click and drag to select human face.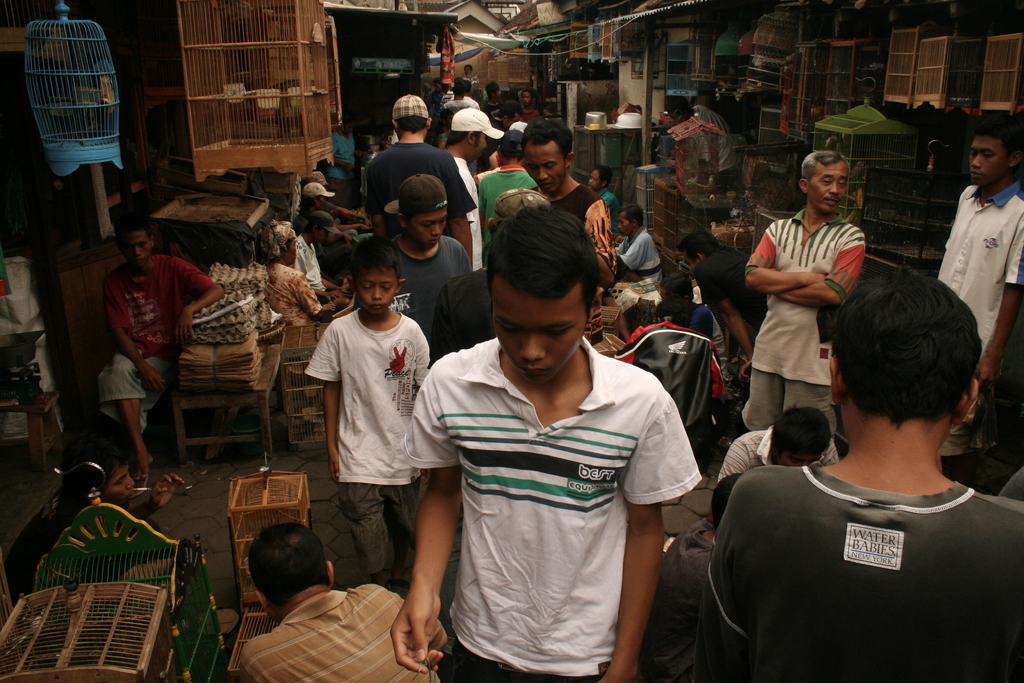
Selection: bbox(520, 138, 569, 197).
